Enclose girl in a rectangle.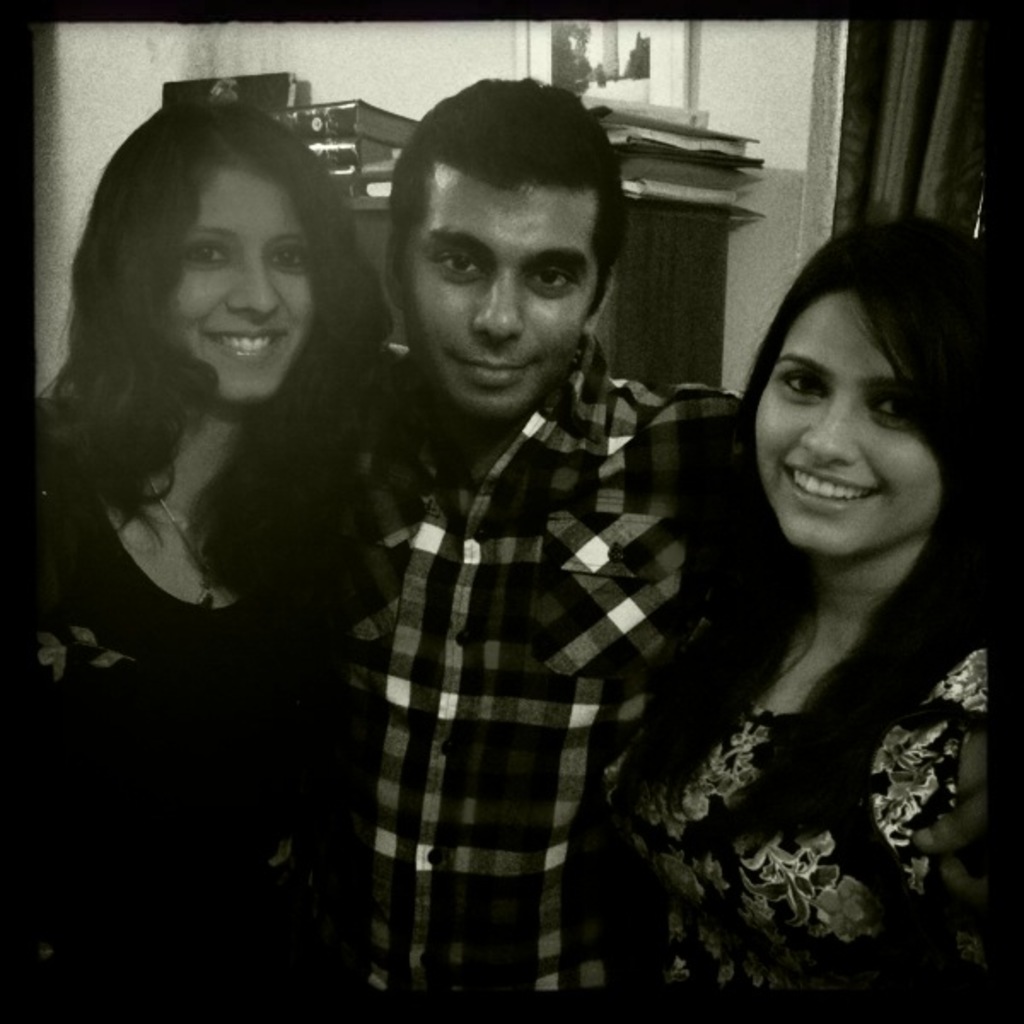
(x1=31, y1=89, x2=410, y2=1007).
